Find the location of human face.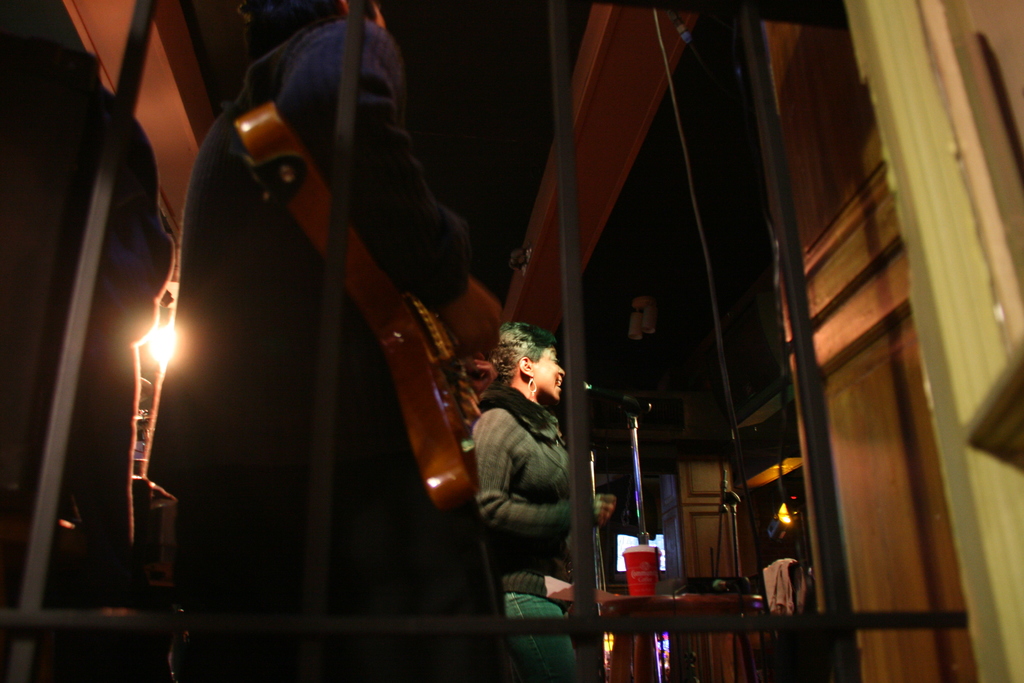
Location: x1=535 y1=348 x2=564 y2=399.
